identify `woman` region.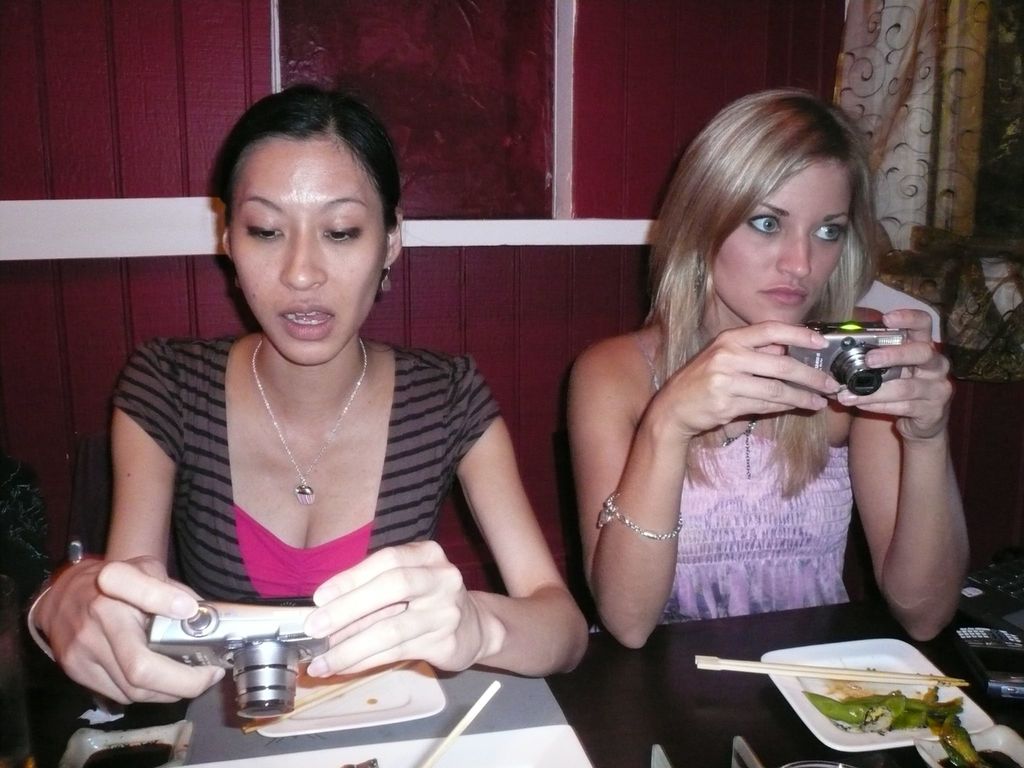
Region: crop(44, 94, 580, 728).
